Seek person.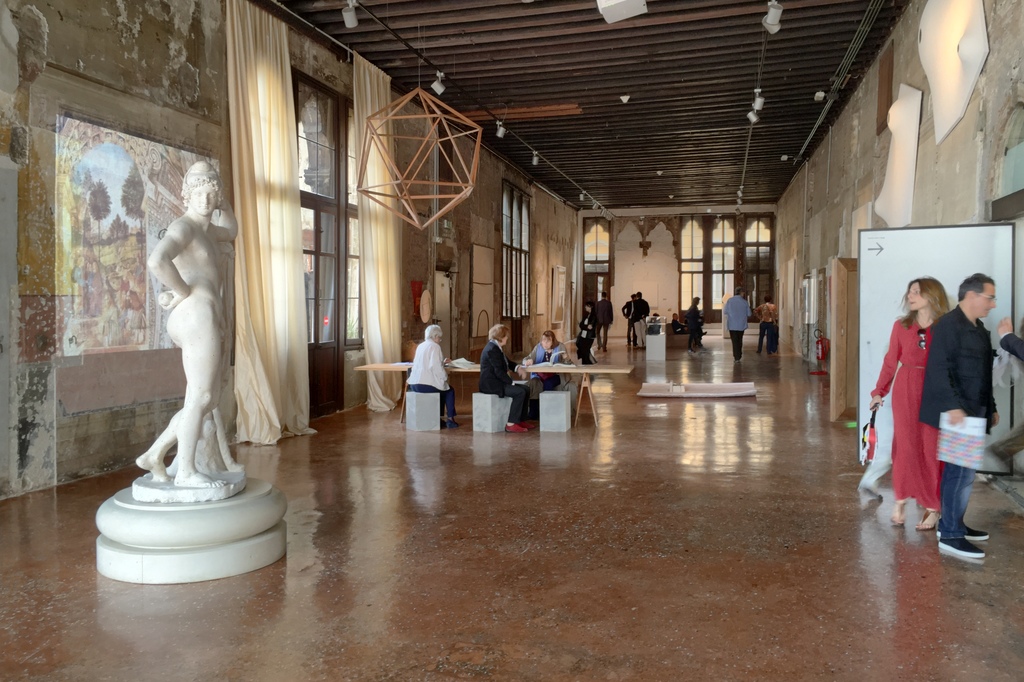
BBox(576, 300, 596, 365).
